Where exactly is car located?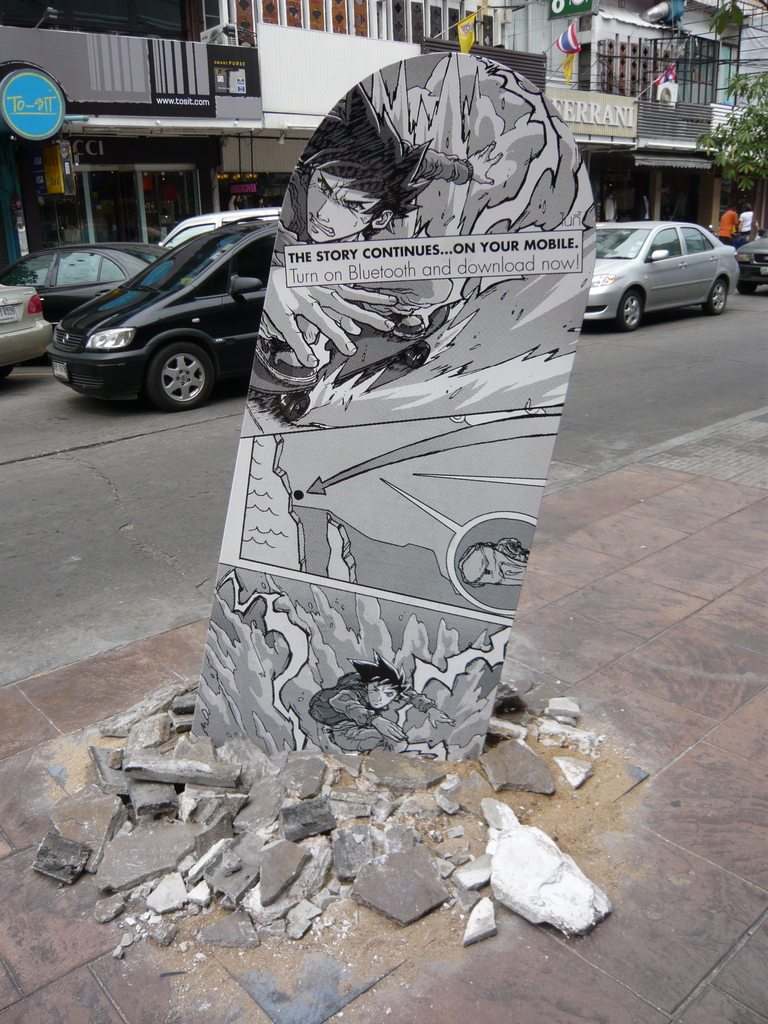
Its bounding box is [737,228,767,296].
